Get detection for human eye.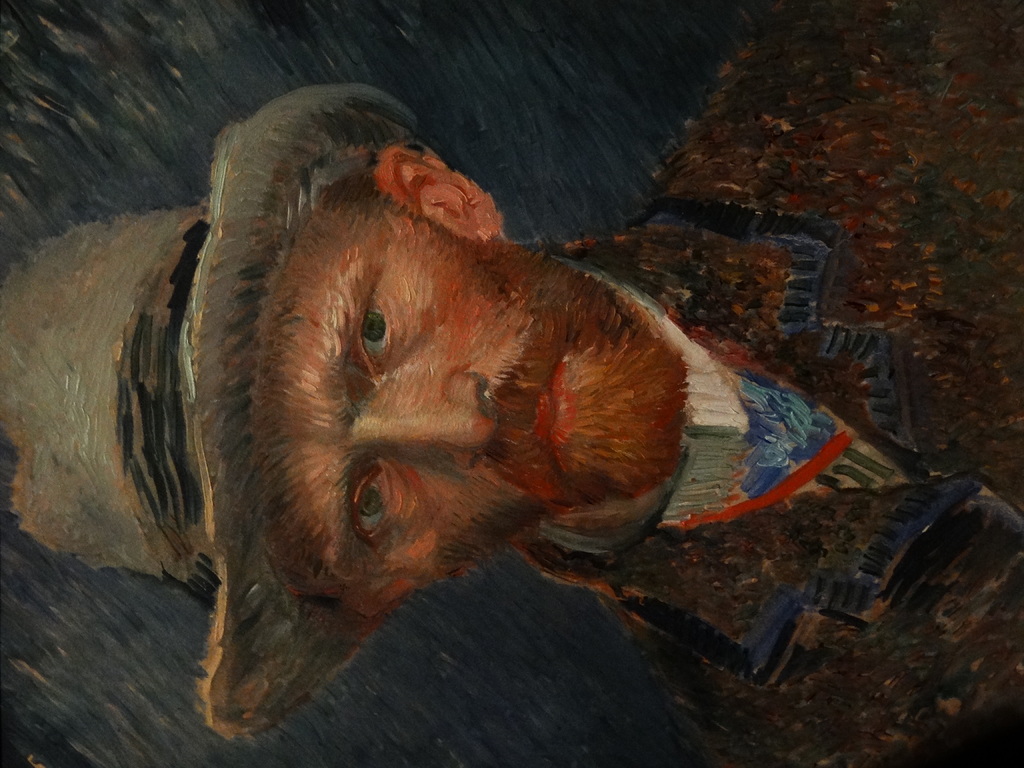
Detection: (351, 450, 397, 560).
